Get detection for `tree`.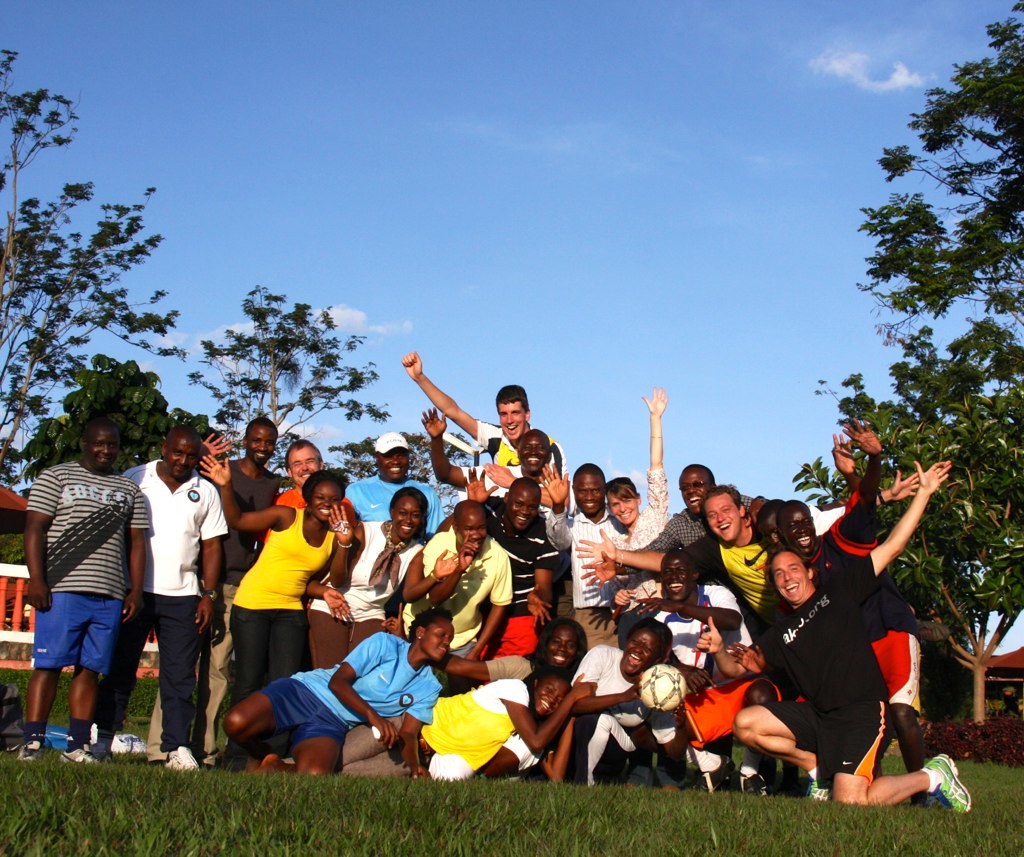
Detection: pyautogui.locateOnScreen(784, 309, 1023, 730).
